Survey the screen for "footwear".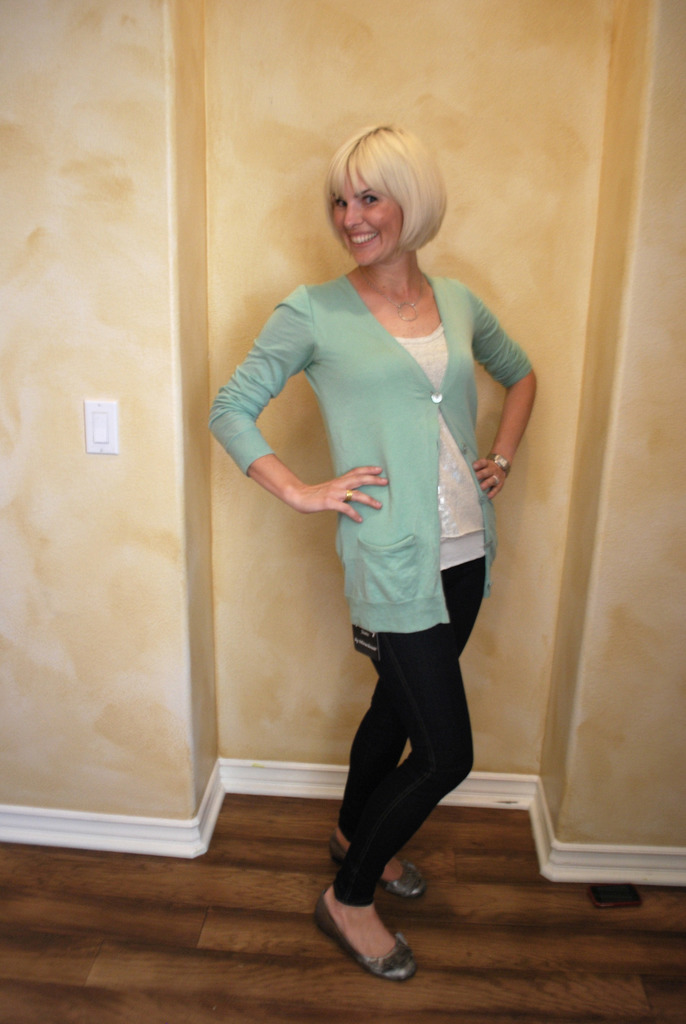
Survey found: <box>325,831,427,900</box>.
